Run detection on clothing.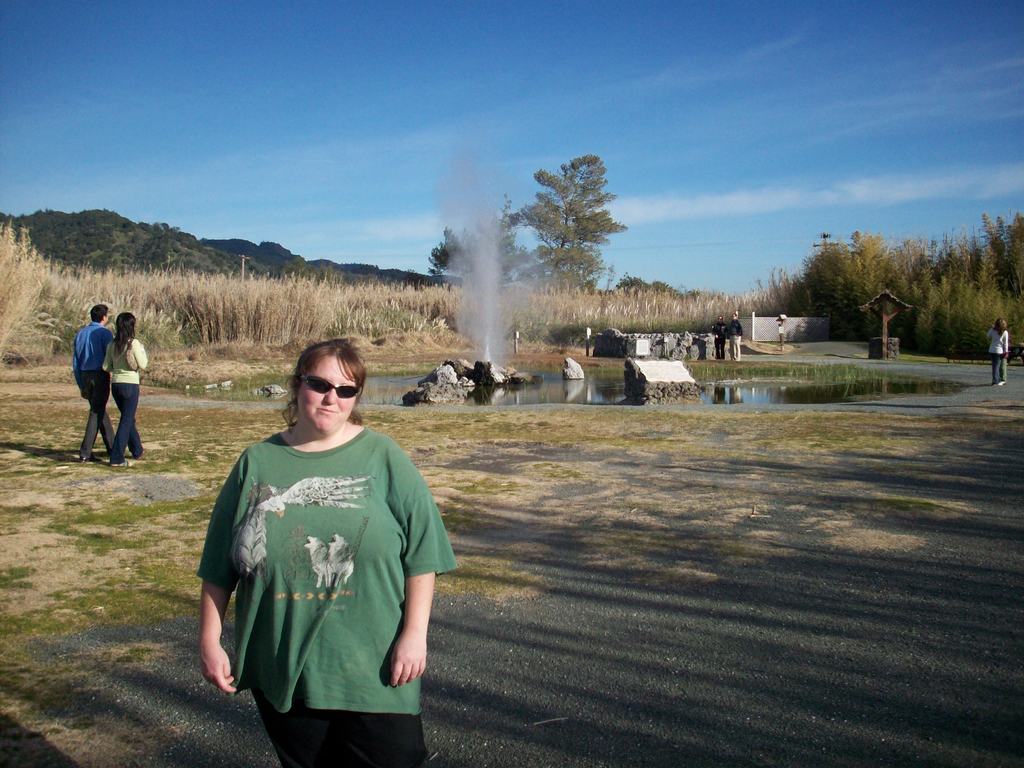
Result: detection(101, 333, 150, 462).
